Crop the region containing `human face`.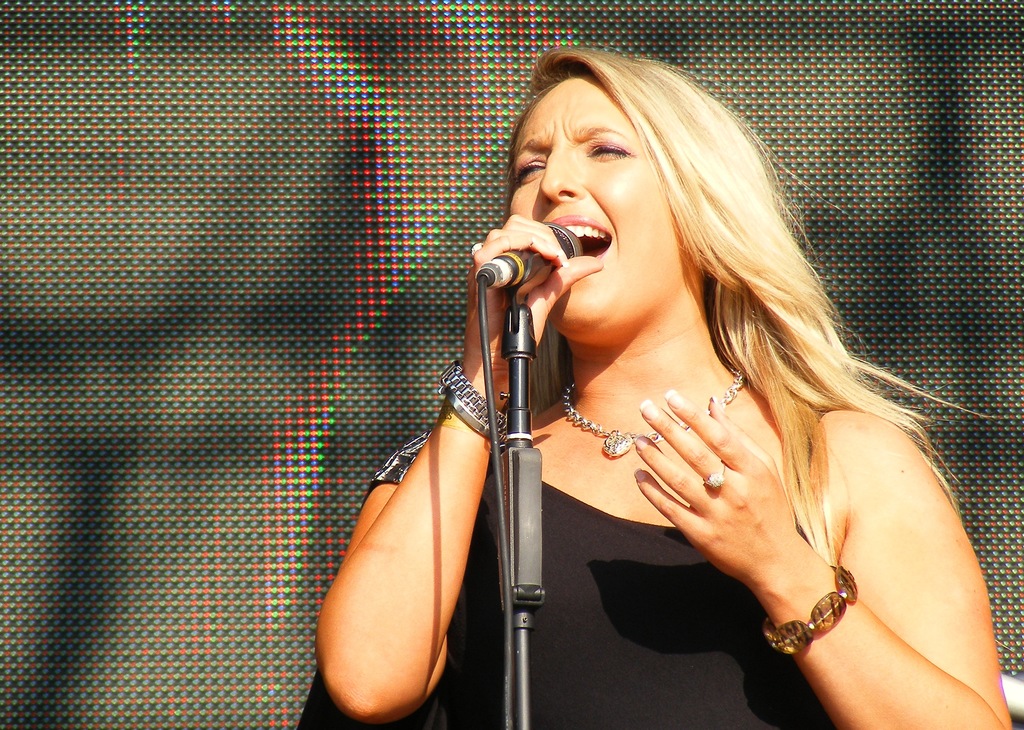
Crop region: select_region(512, 78, 685, 339).
